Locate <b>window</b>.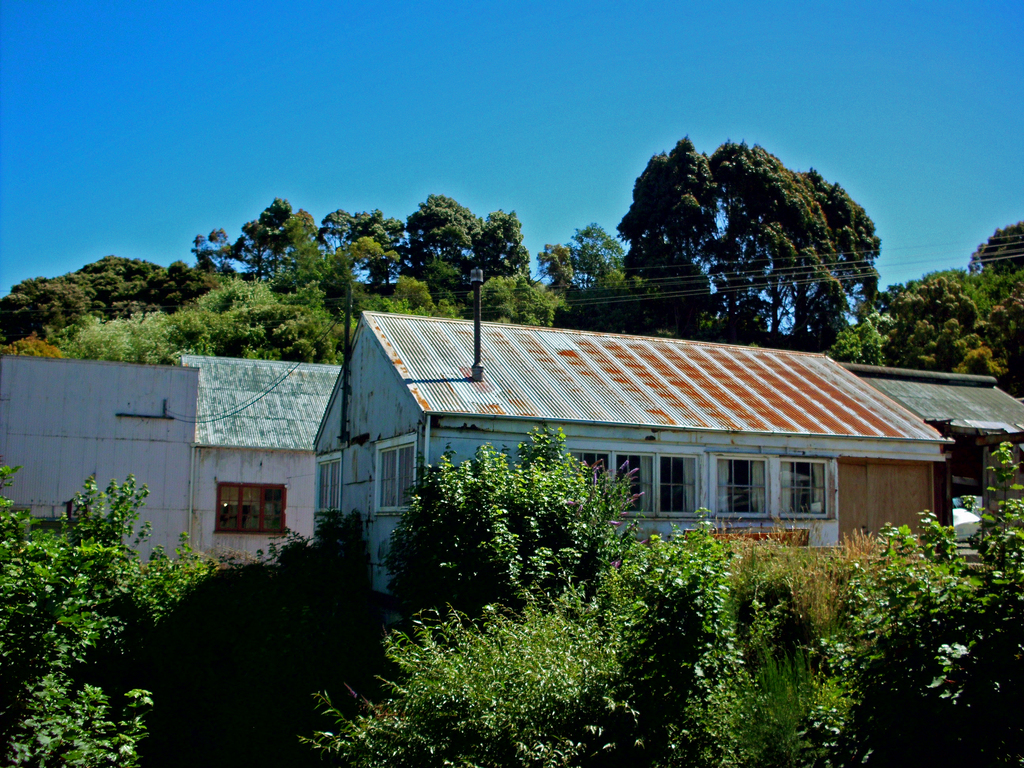
Bounding box: [x1=212, y1=479, x2=287, y2=536].
